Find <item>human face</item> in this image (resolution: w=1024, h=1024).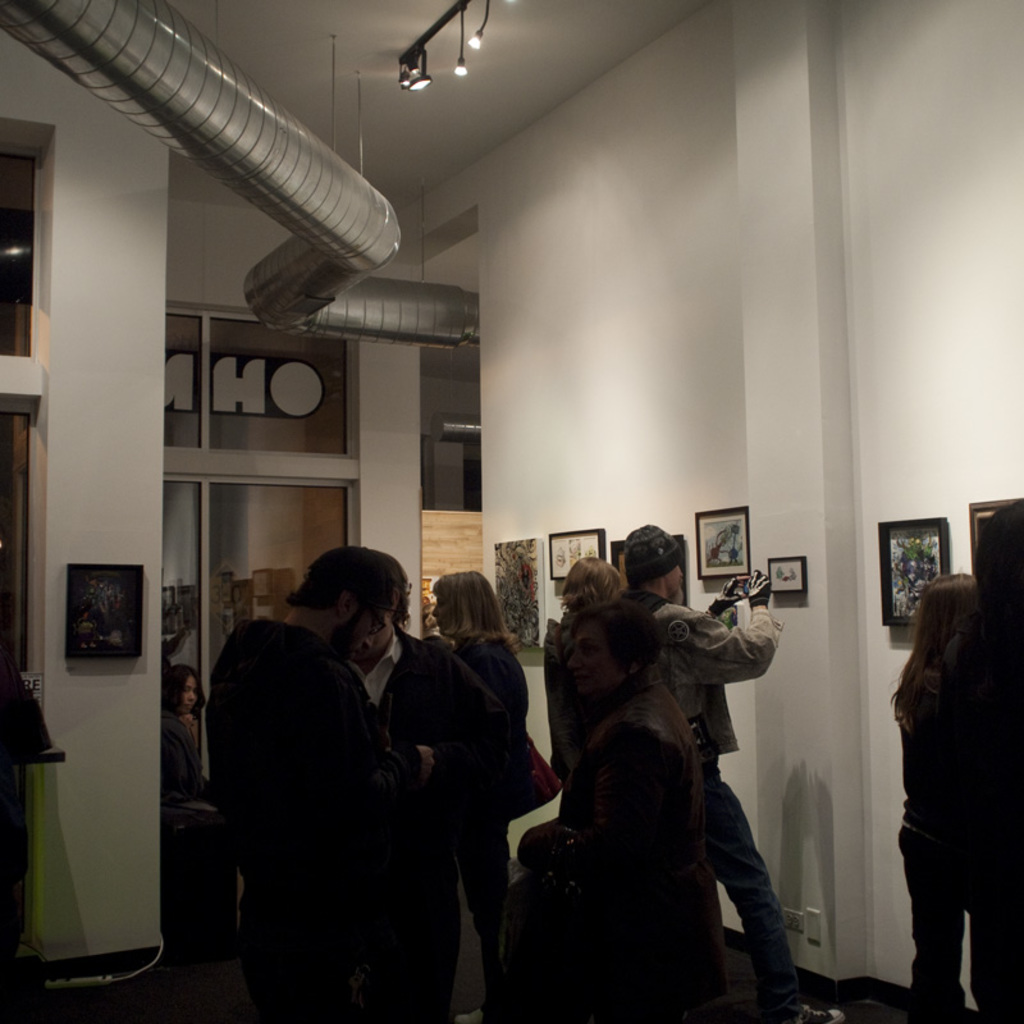
664 566 685 600.
